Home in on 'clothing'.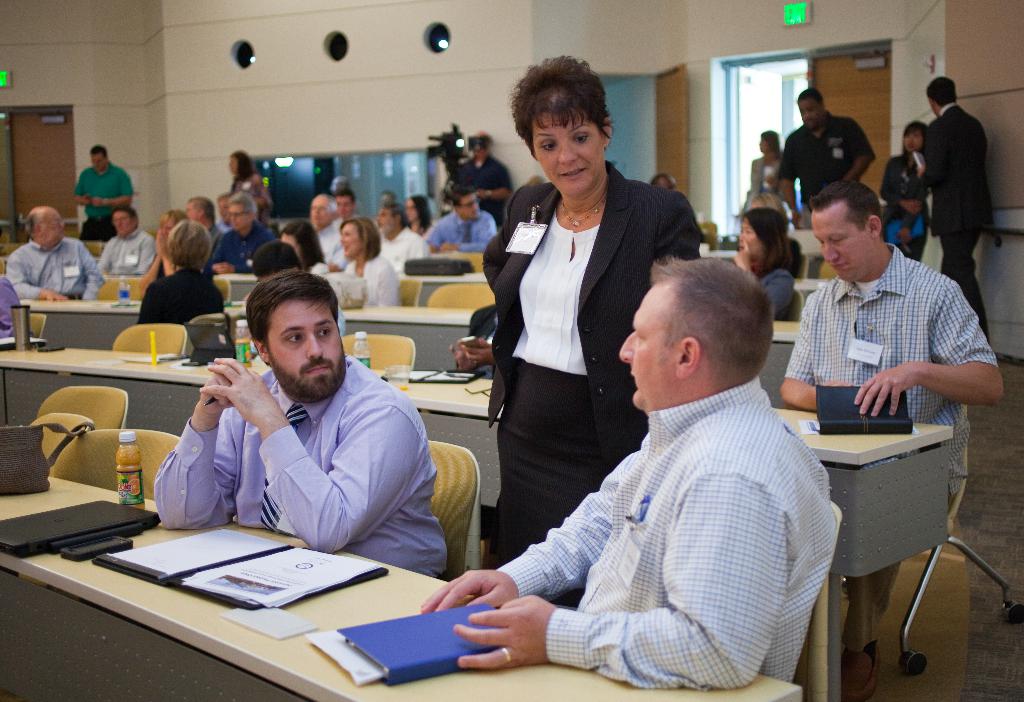
Homed in at 152:355:446:574.
